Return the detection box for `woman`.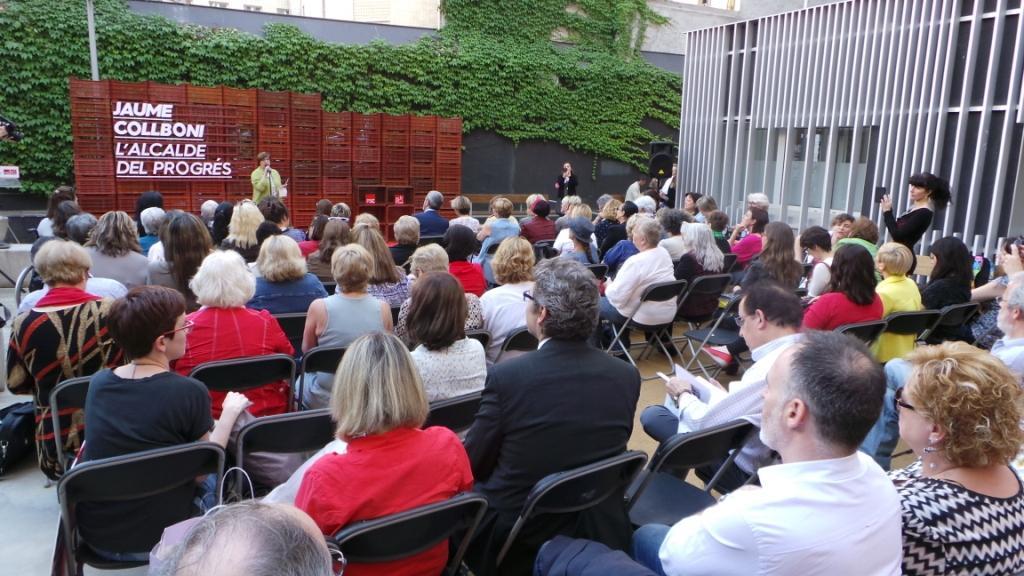
(left=79, top=208, right=152, bottom=293).
